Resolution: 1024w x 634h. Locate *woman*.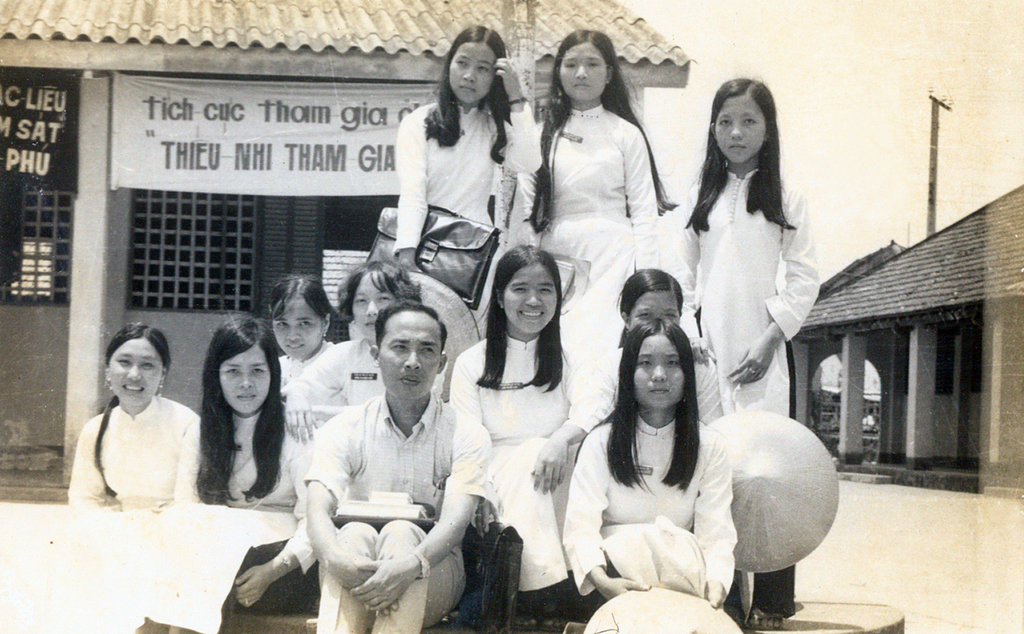
(561, 329, 738, 610).
